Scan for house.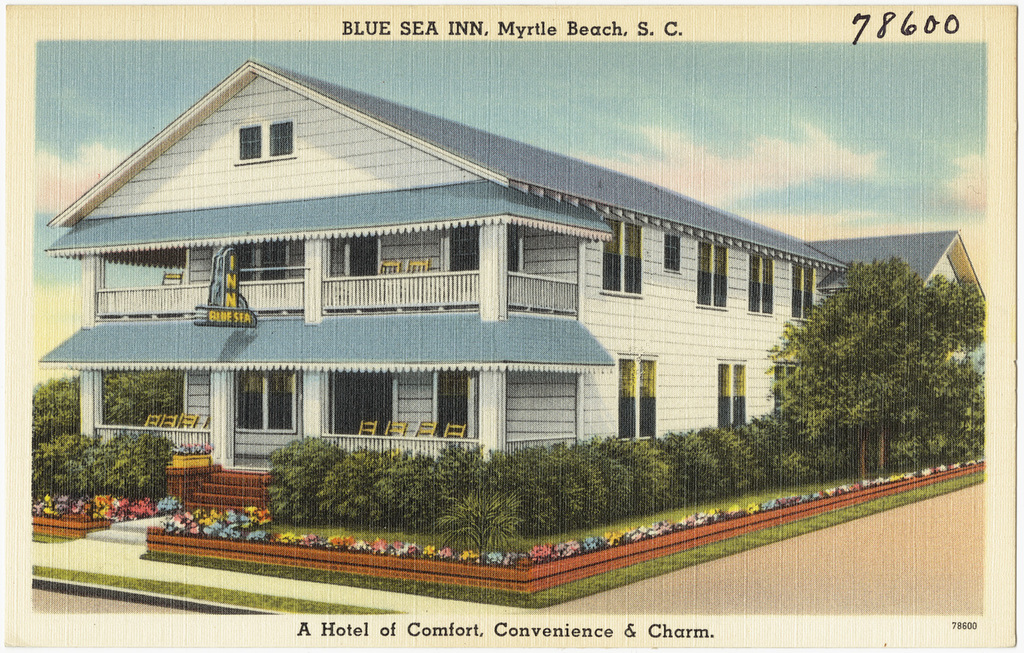
Scan result: x1=800, y1=240, x2=899, y2=442.
